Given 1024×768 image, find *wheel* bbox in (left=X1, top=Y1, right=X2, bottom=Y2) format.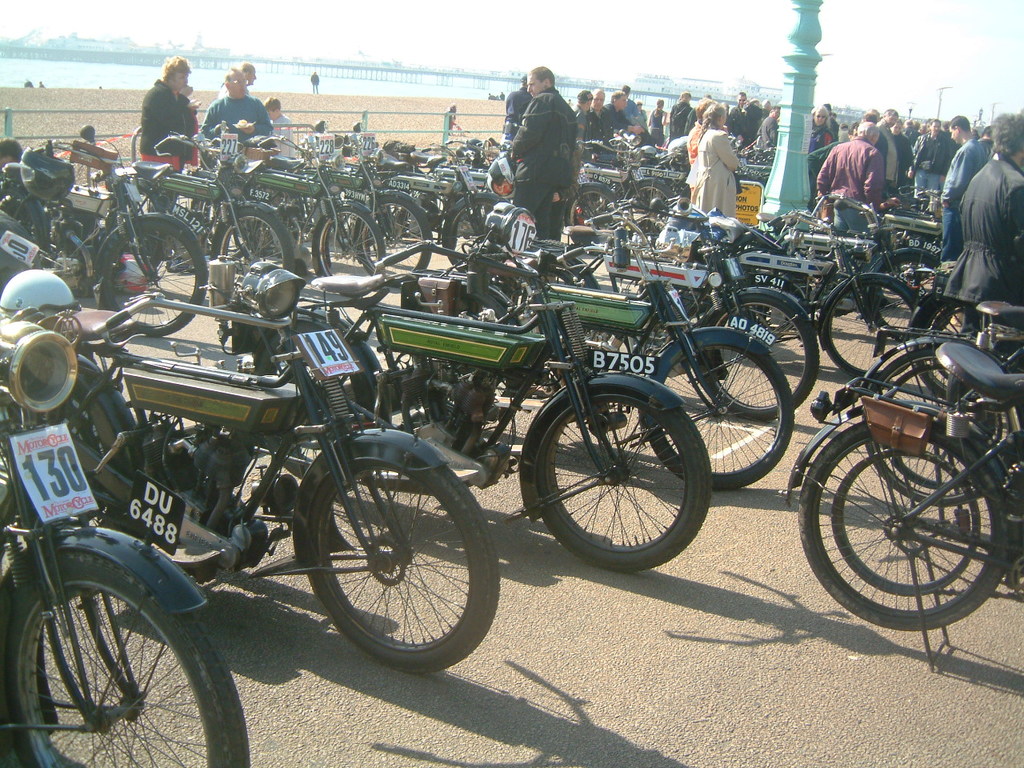
(left=542, top=176, right=632, bottom=238).
